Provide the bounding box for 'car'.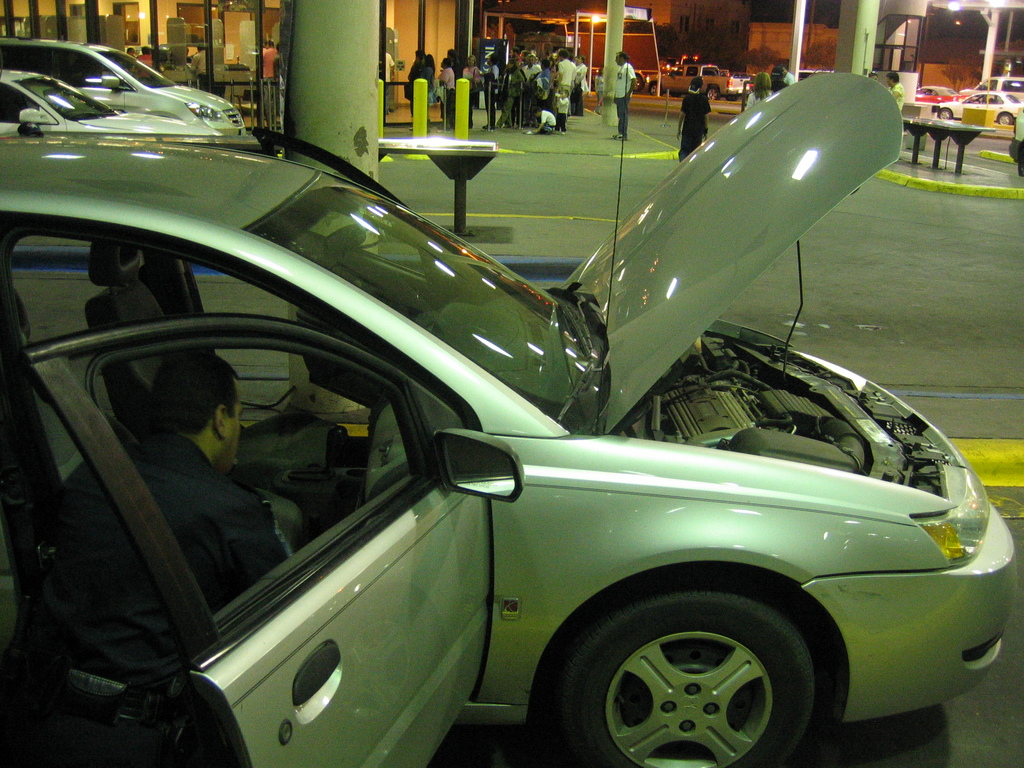
crop(972, 71, 1023, 103).
